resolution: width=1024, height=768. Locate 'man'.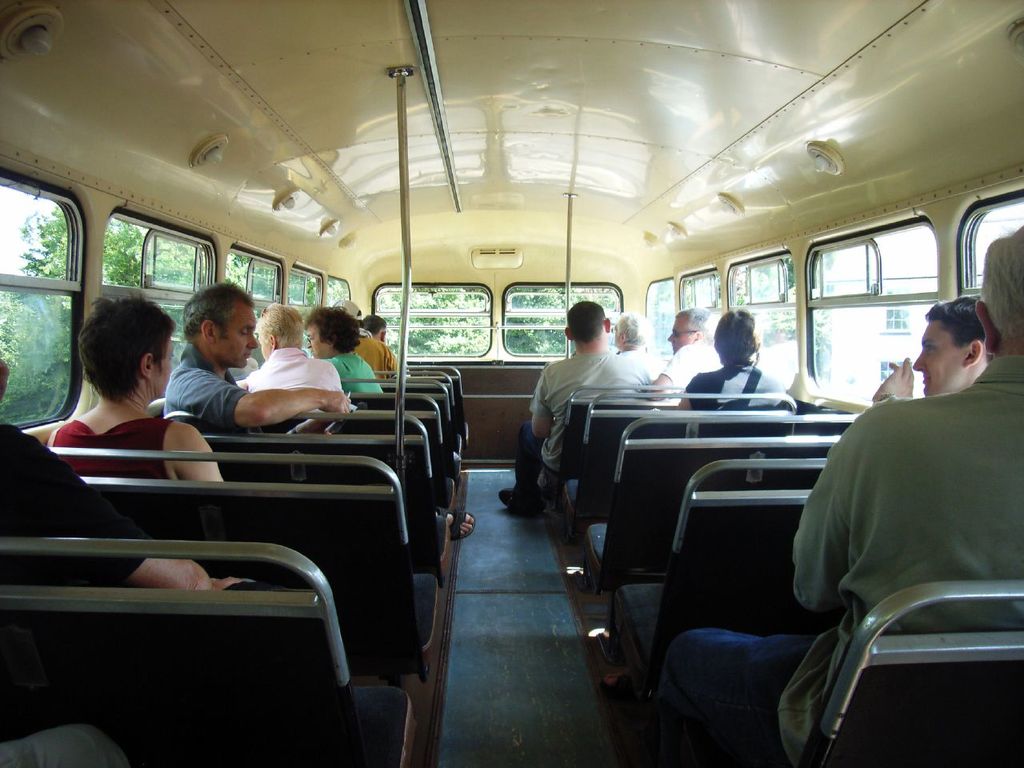
bbox=(873, 296, 994, 404).
